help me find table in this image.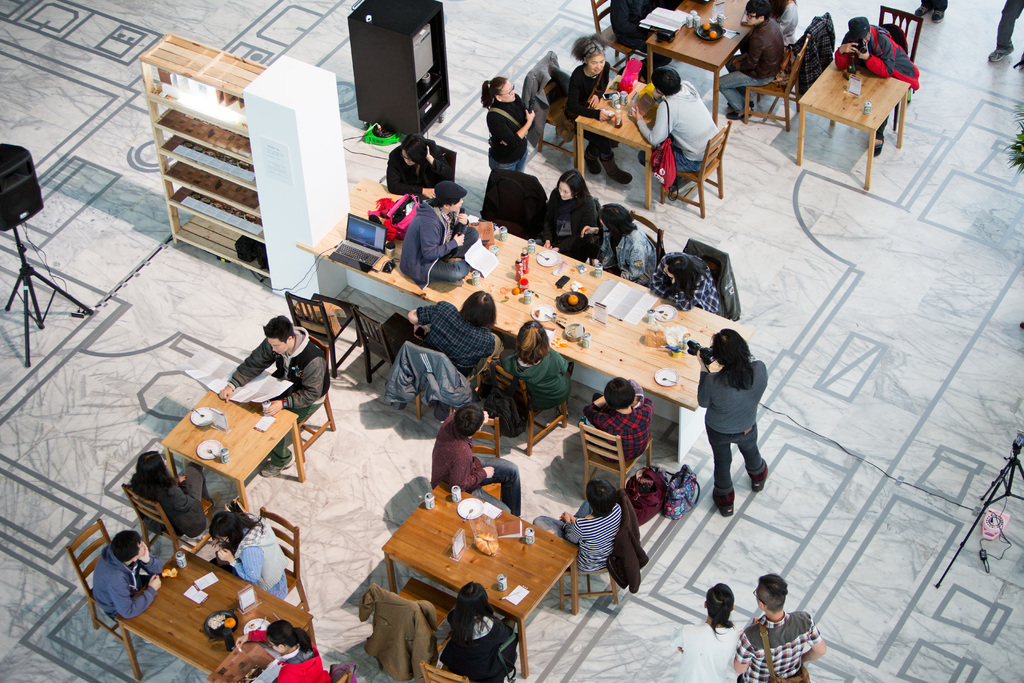
Found it: box(109, 537, 326, 682).
